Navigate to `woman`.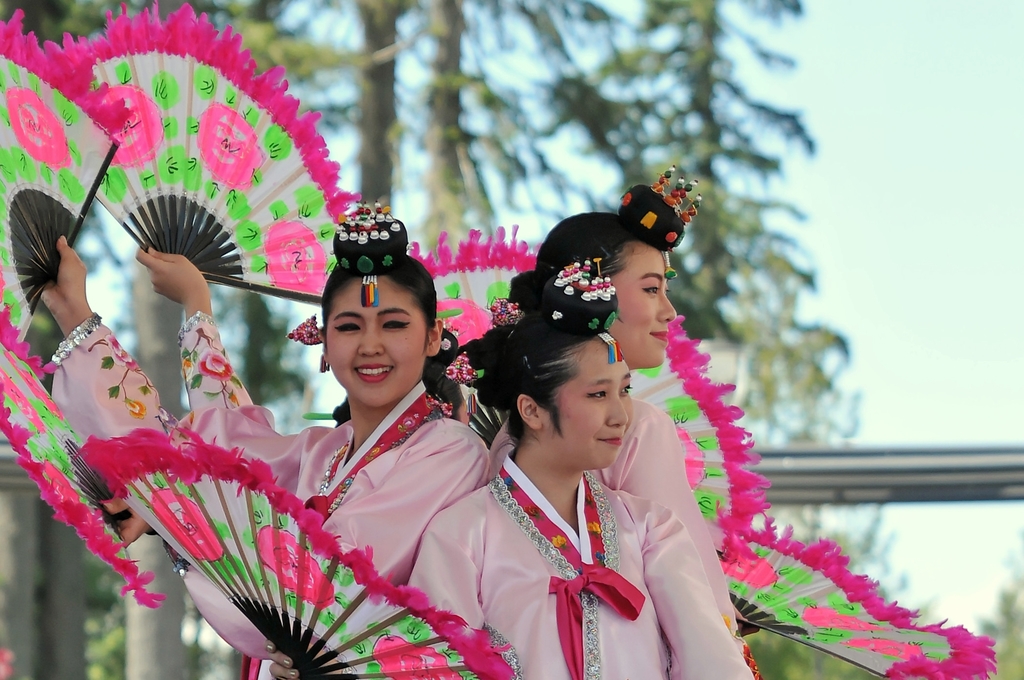
Navigation target: l=403, t=282, r=755, b=679.
